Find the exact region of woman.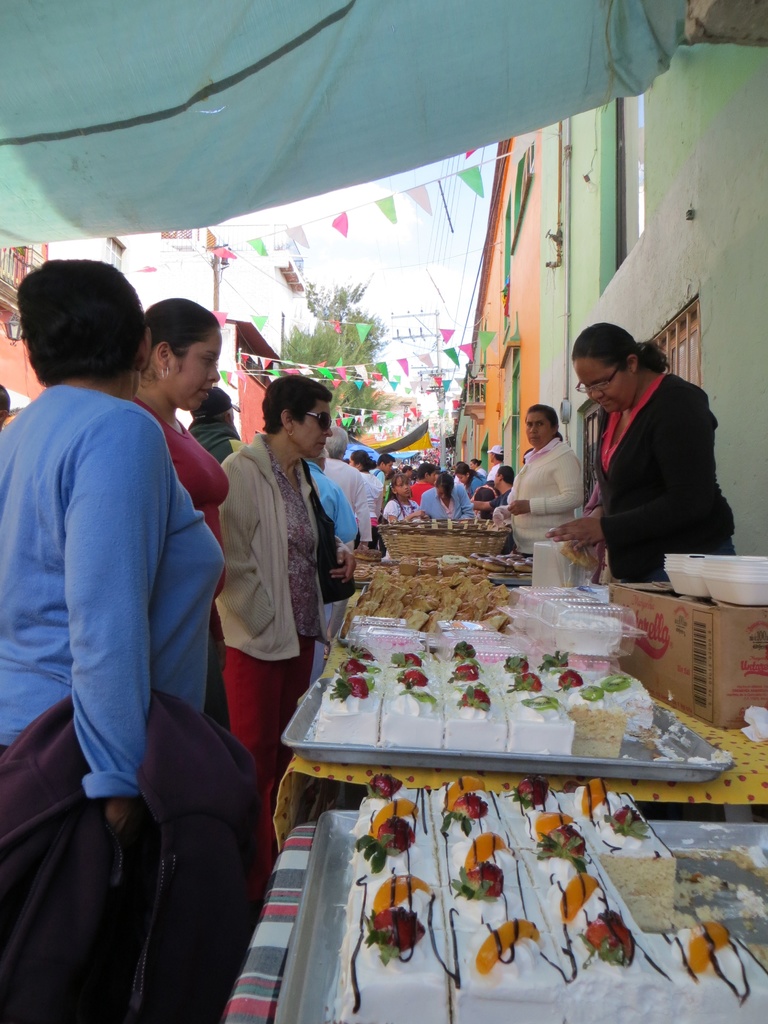
Exact region: pyautogui.locateOnScreen(18, 232, 237, 1023).
